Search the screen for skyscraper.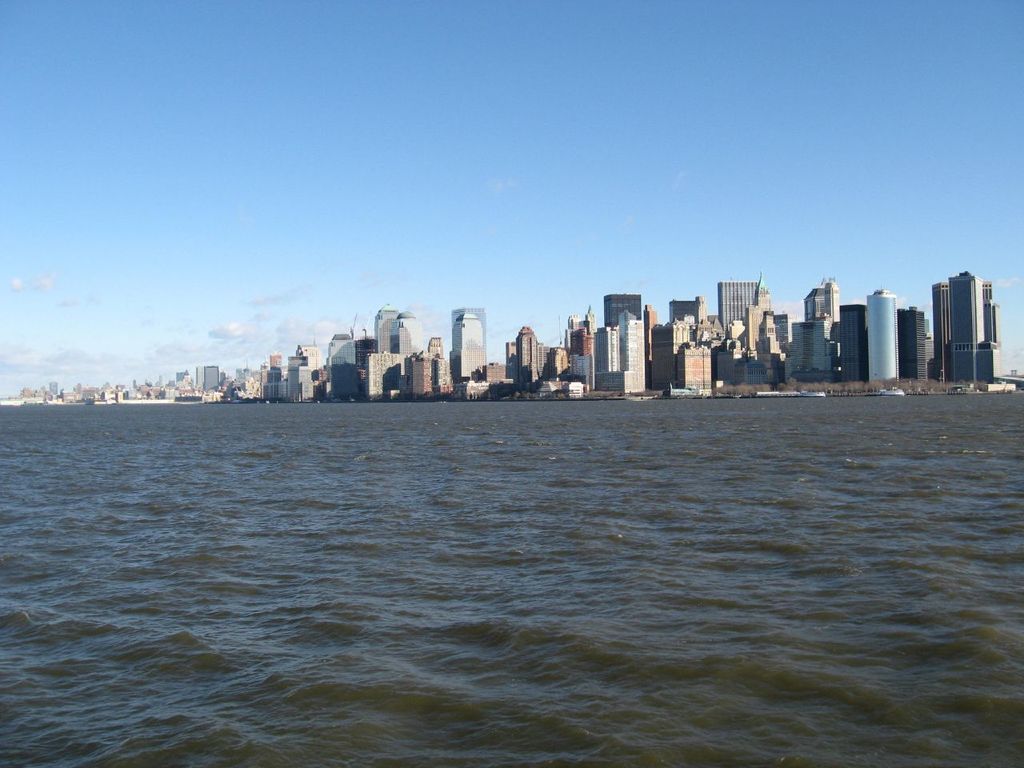
Found at 934,254,1006,390.
